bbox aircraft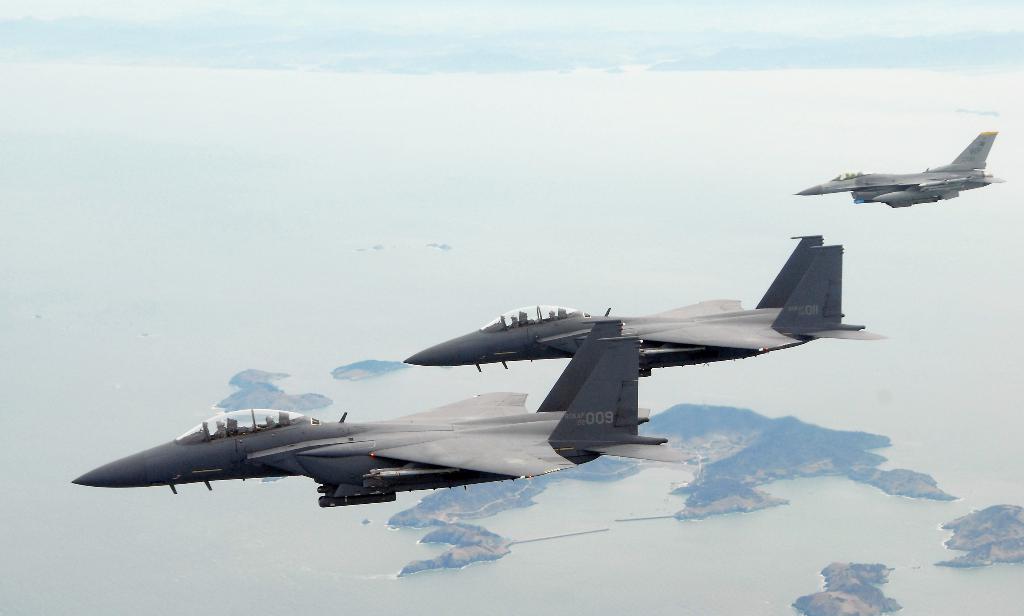
left=625, top=232, right=840, bottom=316
